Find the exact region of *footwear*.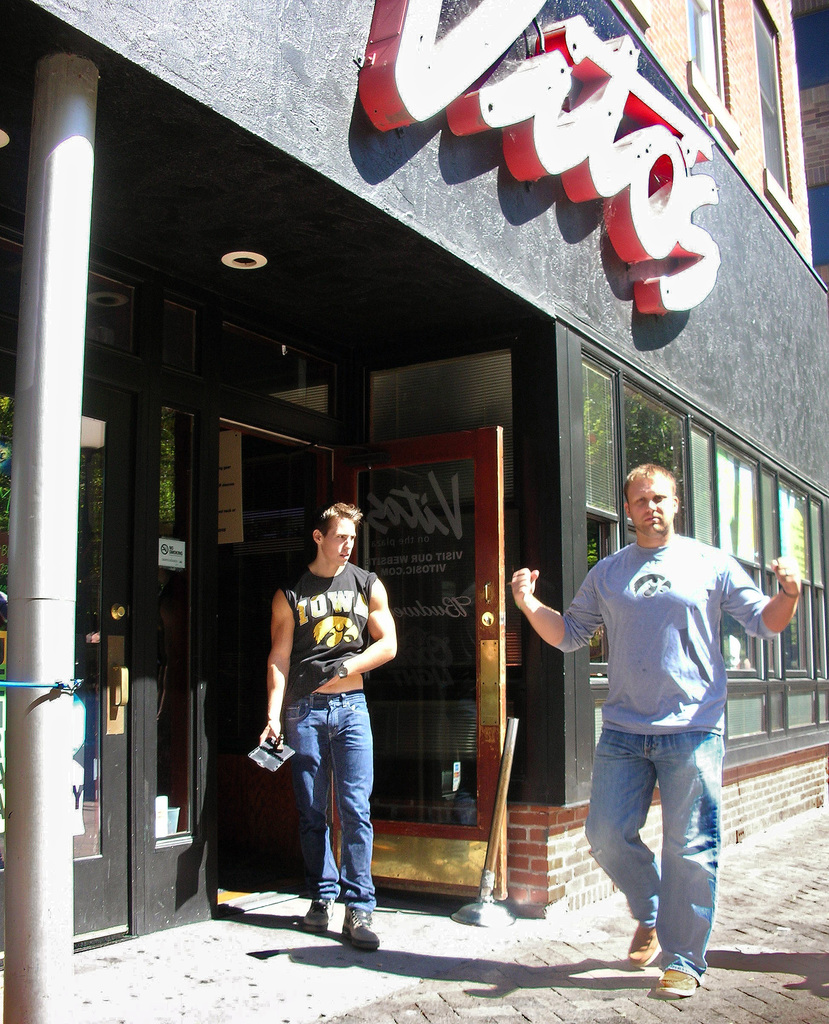
Exact region: <region>296, 892, 383, 956</region>.
